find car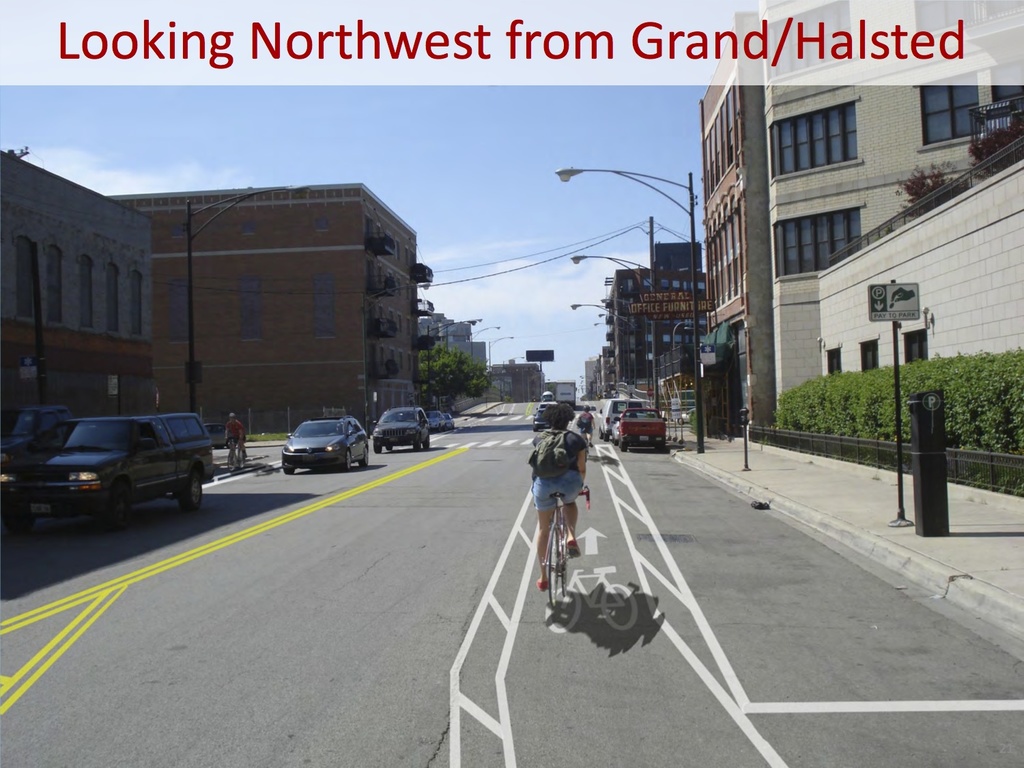
bbox=(610, 403, 664, 448)
